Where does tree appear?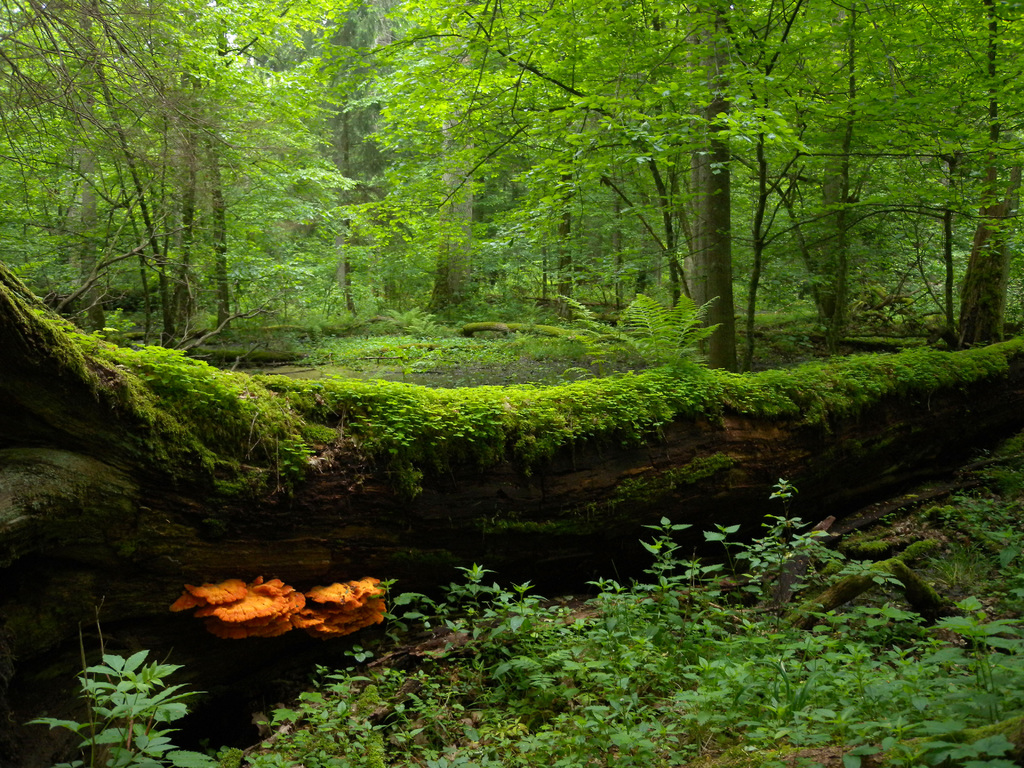
Appears at bbox=(214, 0, 376, 342).
